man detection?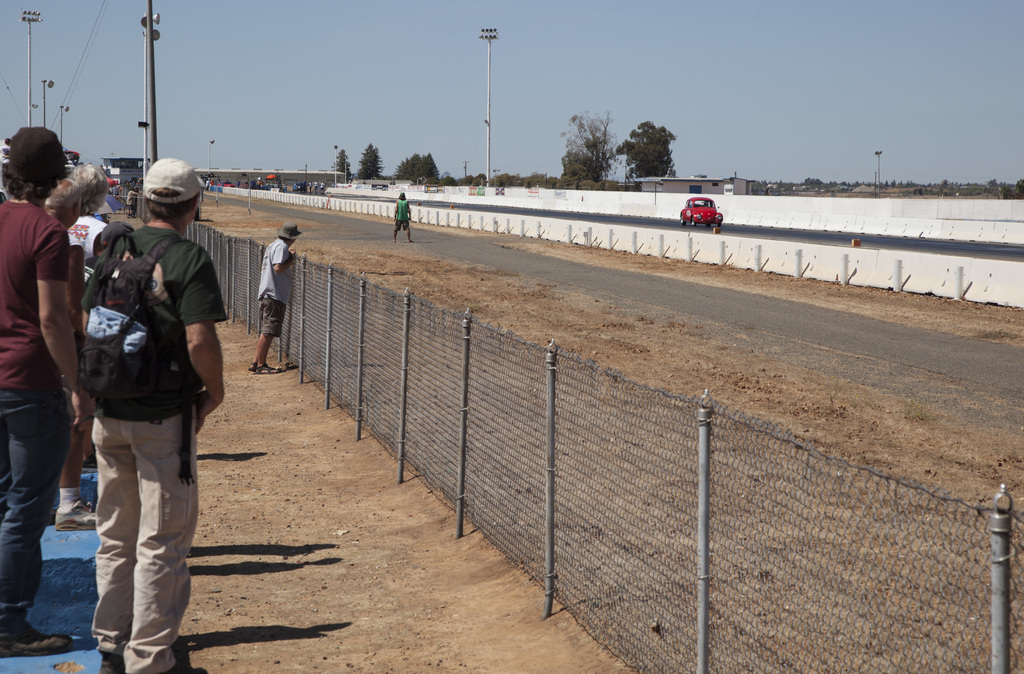
(left=78, top=156, right=226, bottom=673)
